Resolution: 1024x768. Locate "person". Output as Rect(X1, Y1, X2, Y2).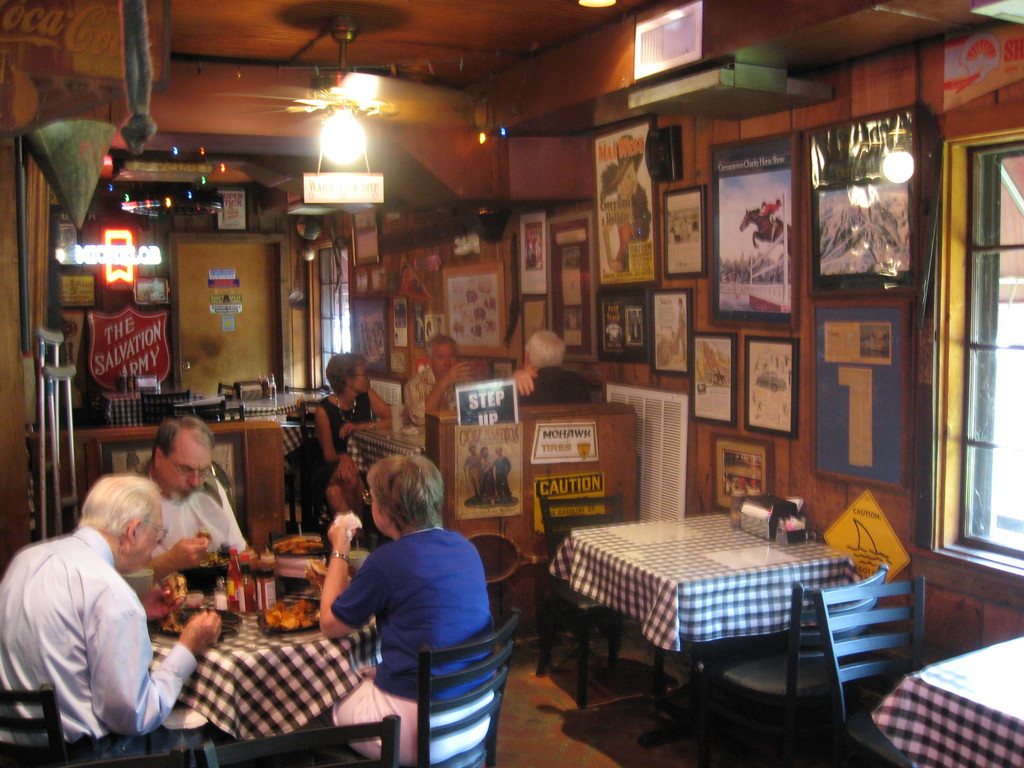
Rect(306, 450, 495, 752).
